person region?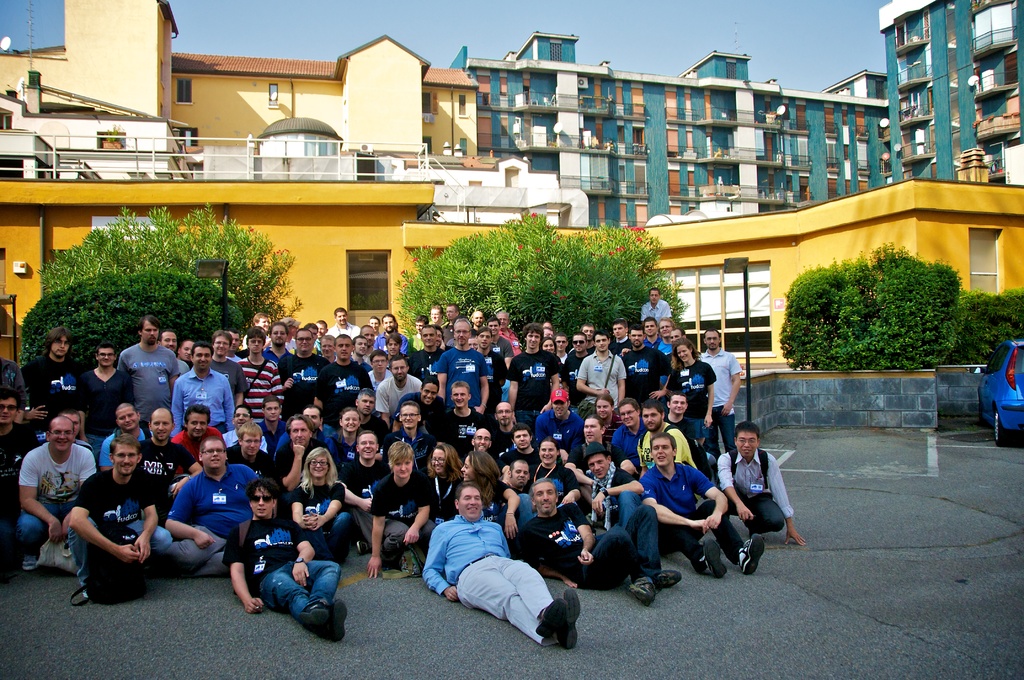
bbox=(368, 316, 380, 339)
